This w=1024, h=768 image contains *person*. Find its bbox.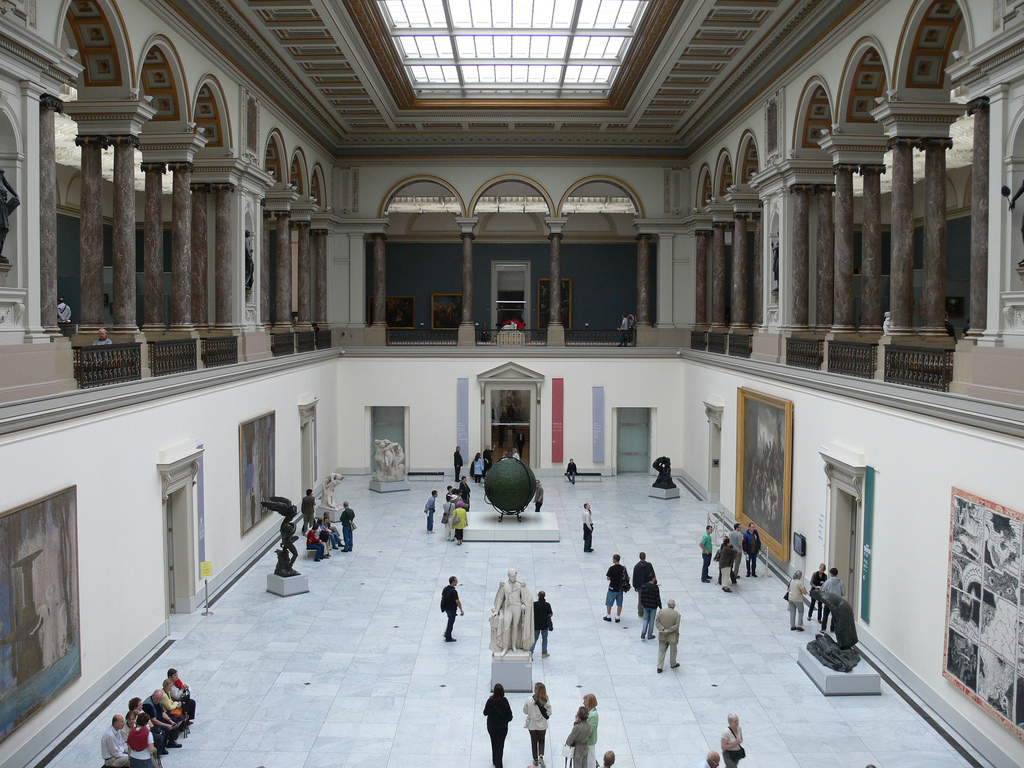
region(769, 230, 781, 299).
